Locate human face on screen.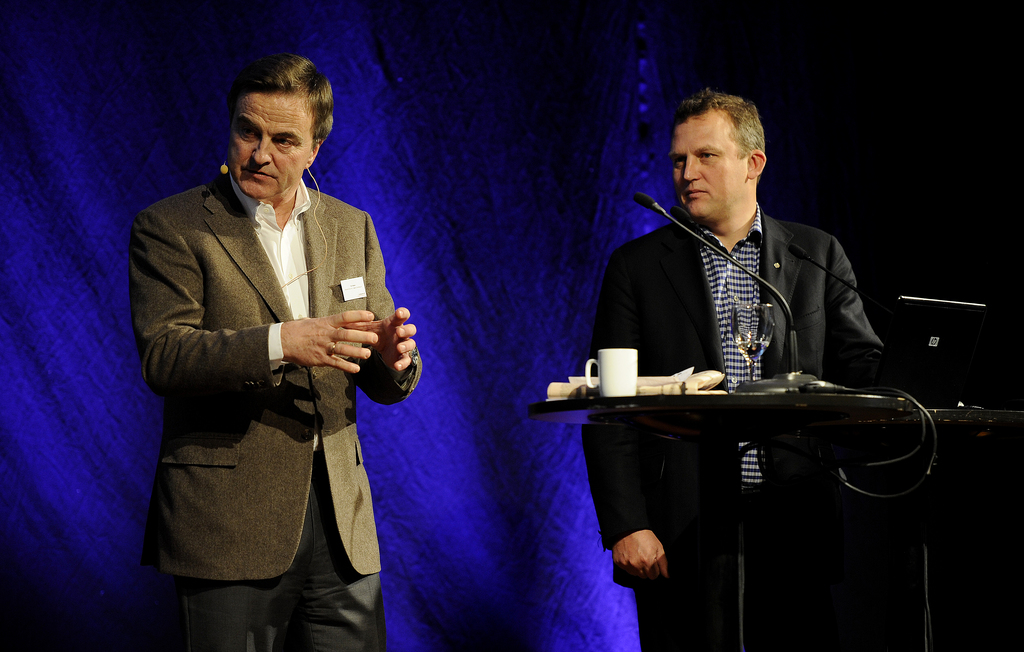
On screen at select_region(671, 110, 744, 218).
